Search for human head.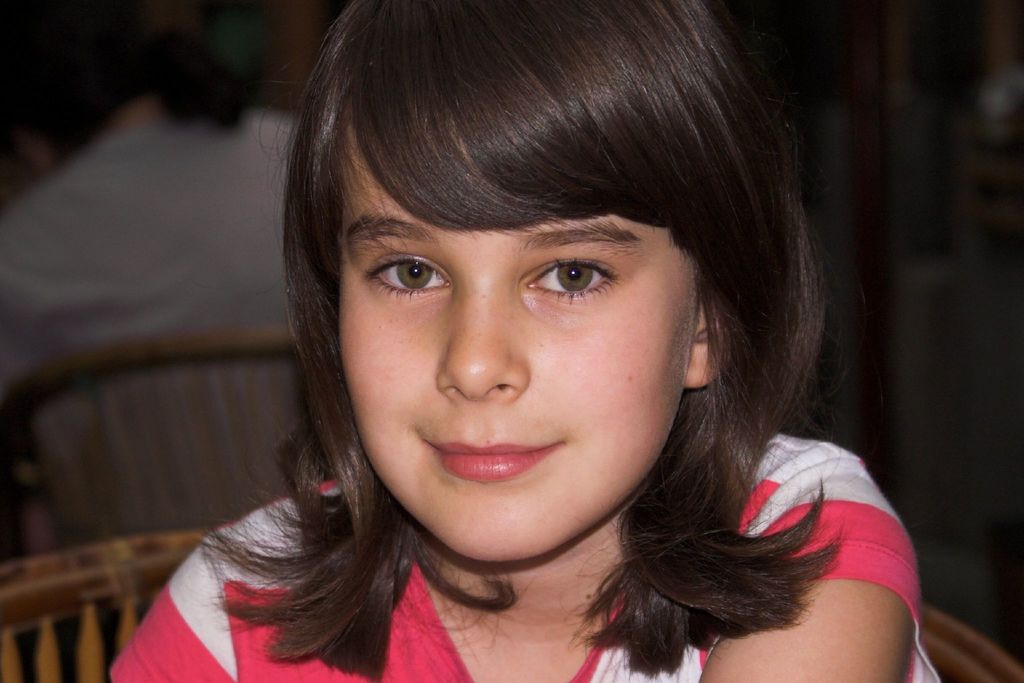
Found at {"left": 238, "top": 13, "right": 847, "bottom": 518}.
